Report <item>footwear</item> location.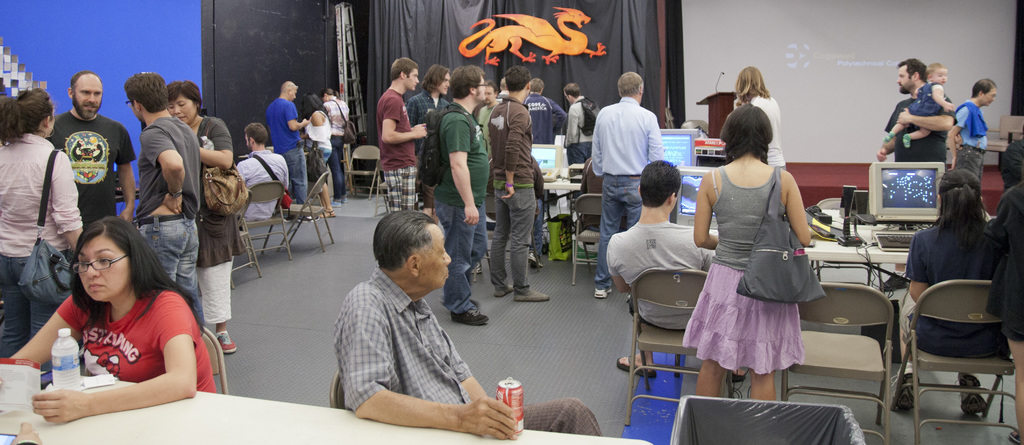
Report: left=516, top=289, right=550, bottom=300.
